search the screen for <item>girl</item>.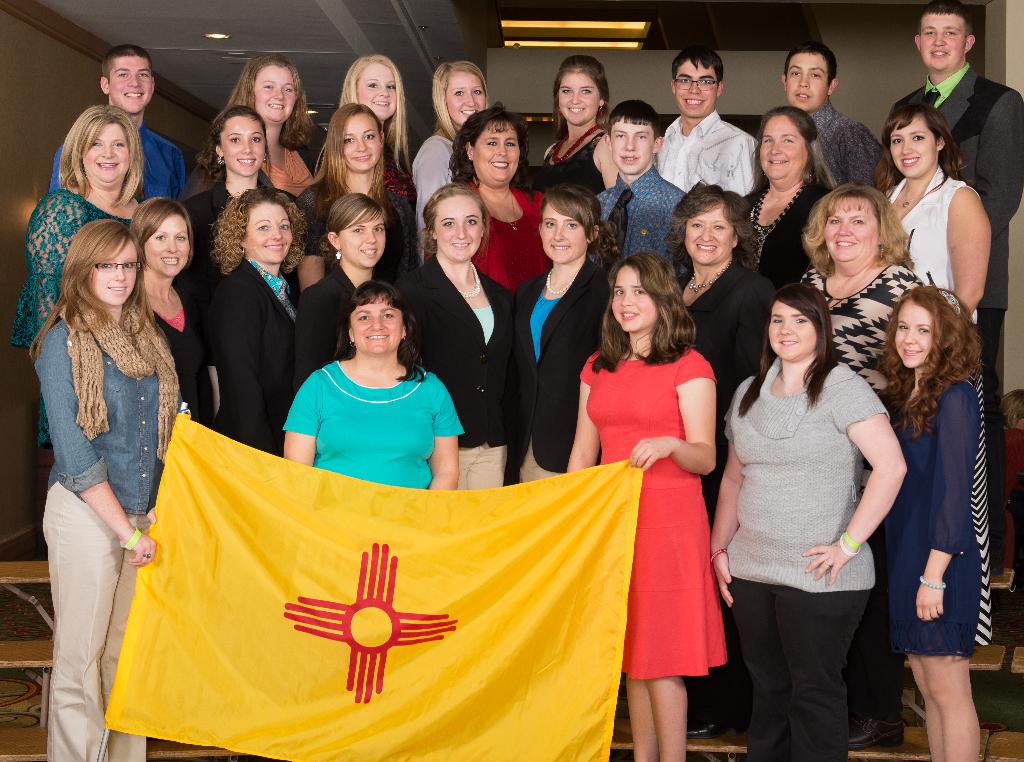
Found at (x1=873, y1=107, x2=998, y2=322).
